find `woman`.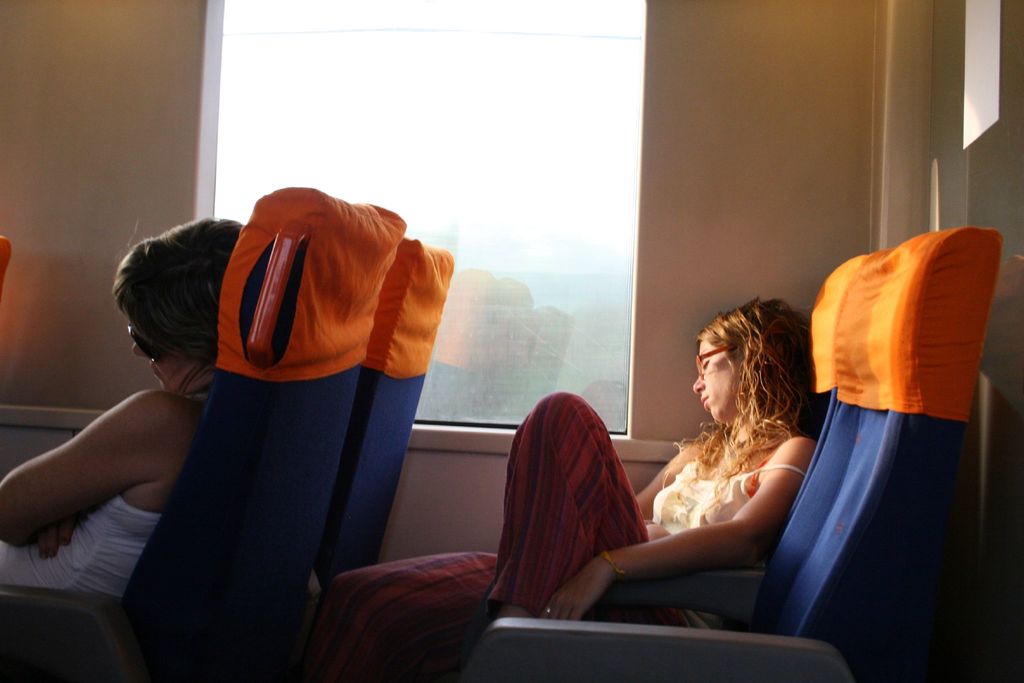
Rect(0, 215, 240, 606).
